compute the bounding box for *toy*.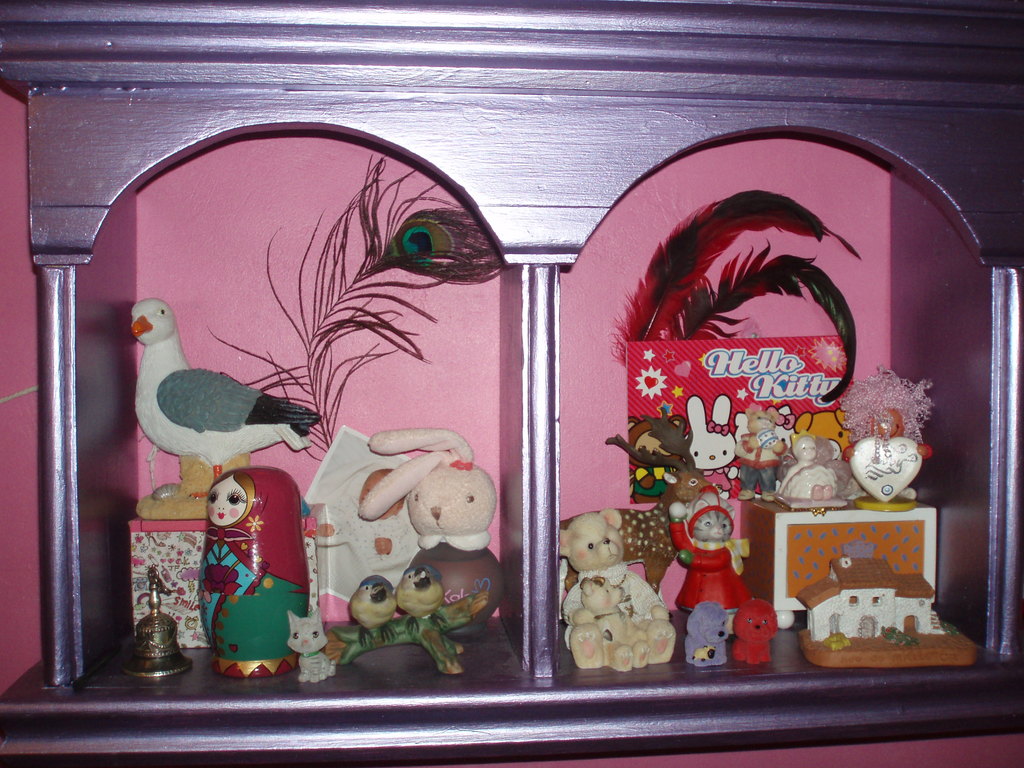
box(579, 575, 650, 671).
